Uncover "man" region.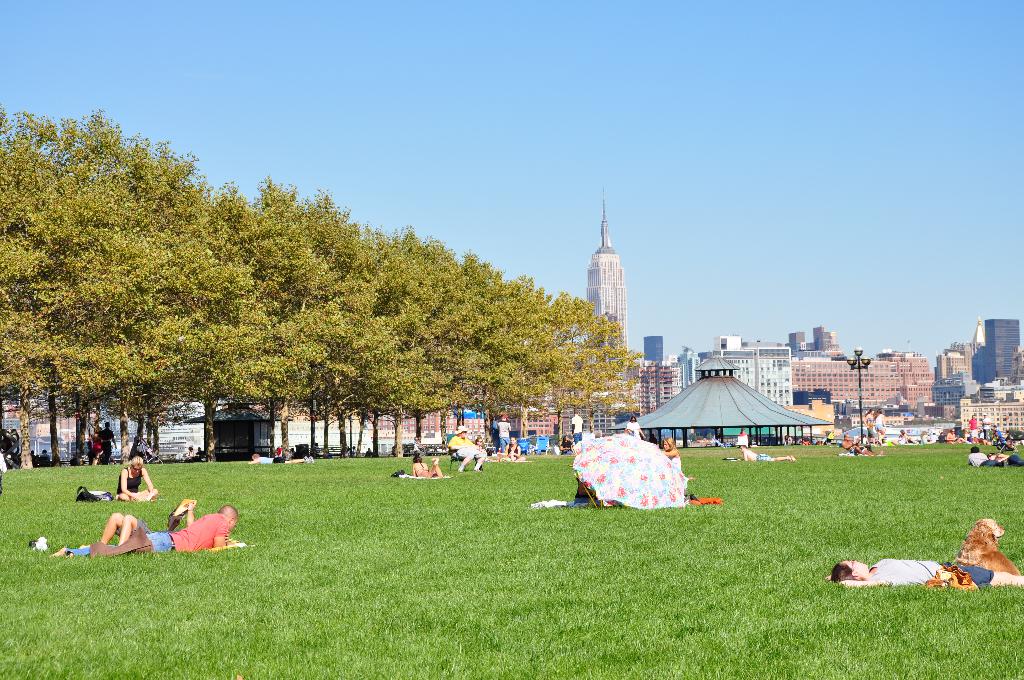
Uncovered: (947,426,966,448).
